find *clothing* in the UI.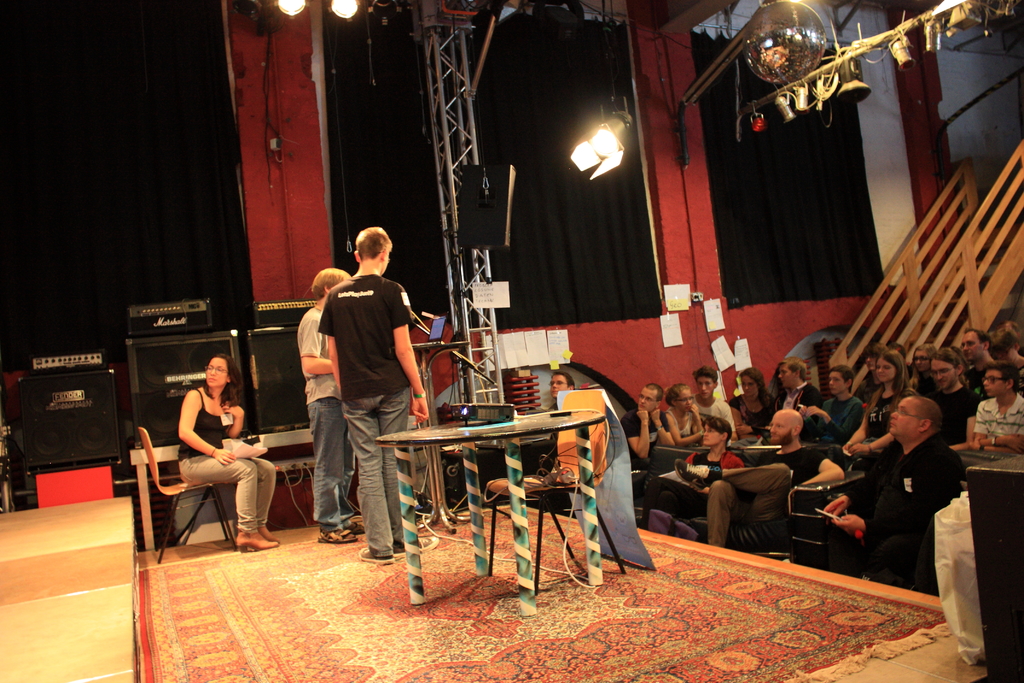
UI element at left=298, top=304, right=356, bottom=531.
